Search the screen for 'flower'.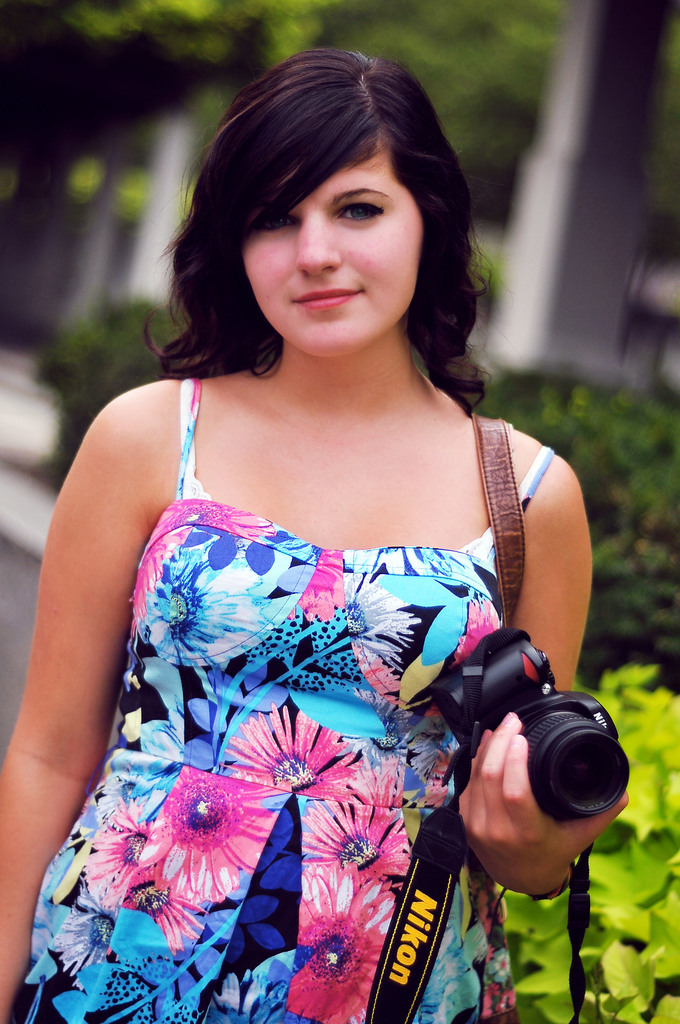
Found at [x1=74, y1=799, x2=158, y2=911].
